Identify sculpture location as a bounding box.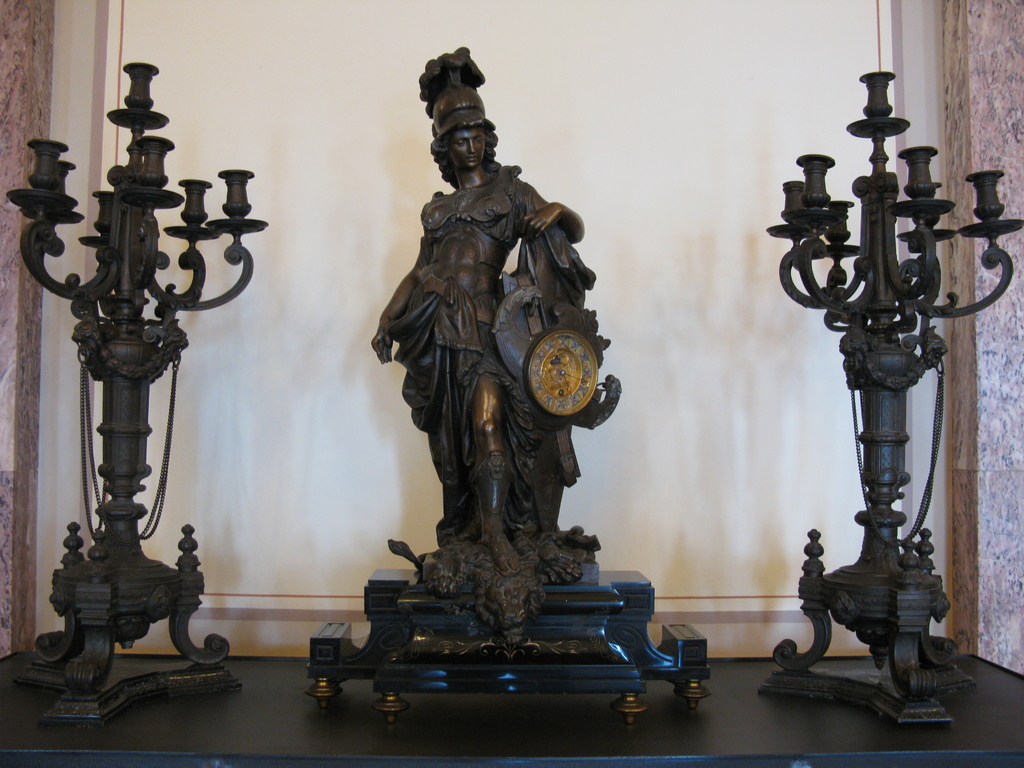
x1=6 y1=56 x2=268 y2=734.
